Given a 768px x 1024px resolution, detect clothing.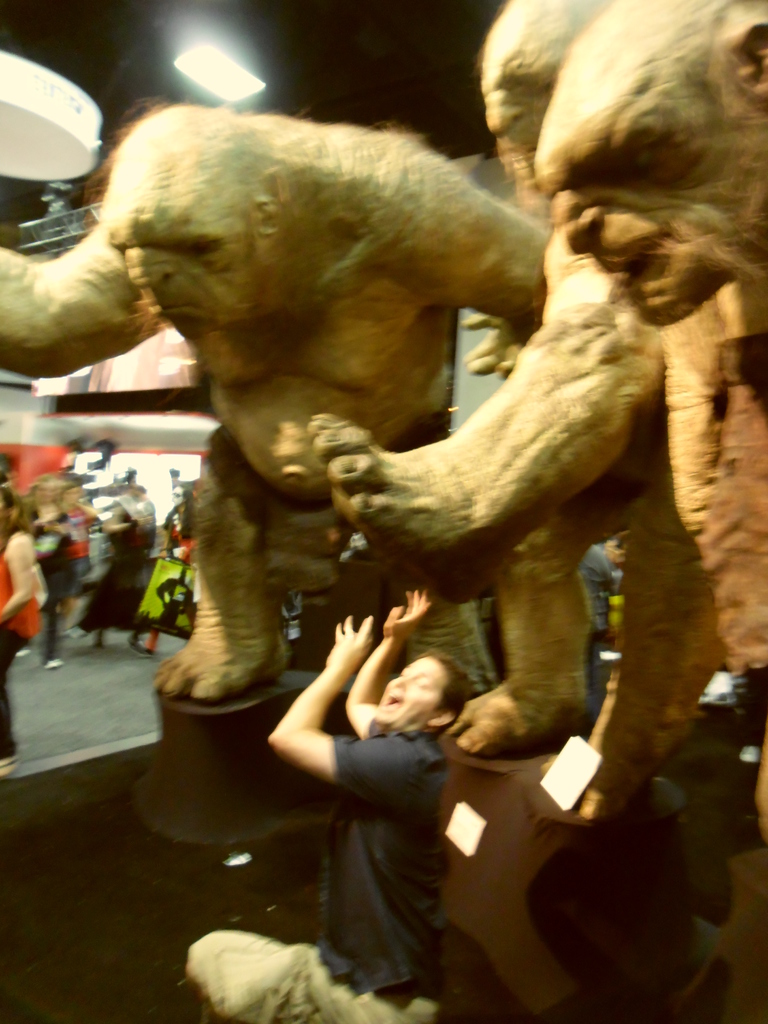
<region>165, 510, 198, 564</region>.
